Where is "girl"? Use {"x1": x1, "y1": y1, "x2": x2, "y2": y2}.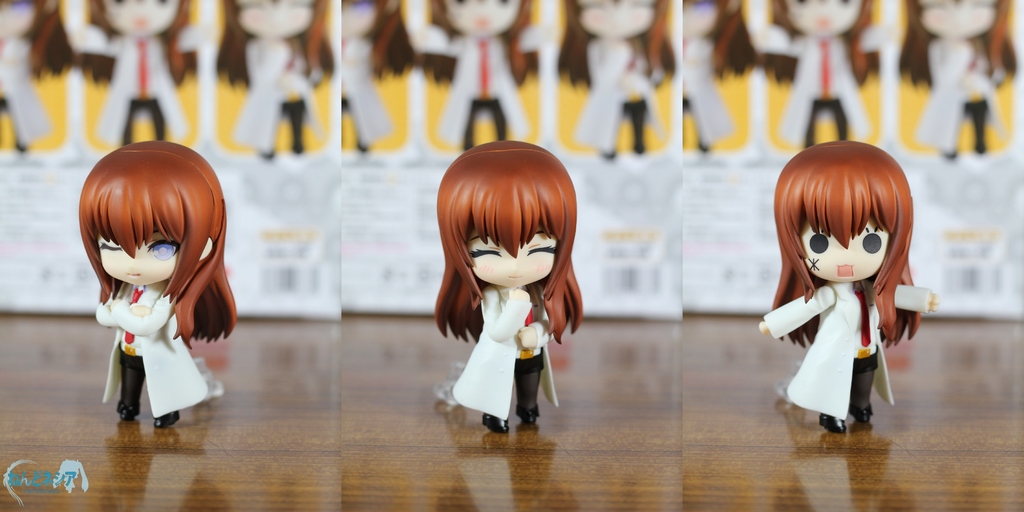
{"x1": 72, "y1": 0, "x2": 204, "y2": 145}.
